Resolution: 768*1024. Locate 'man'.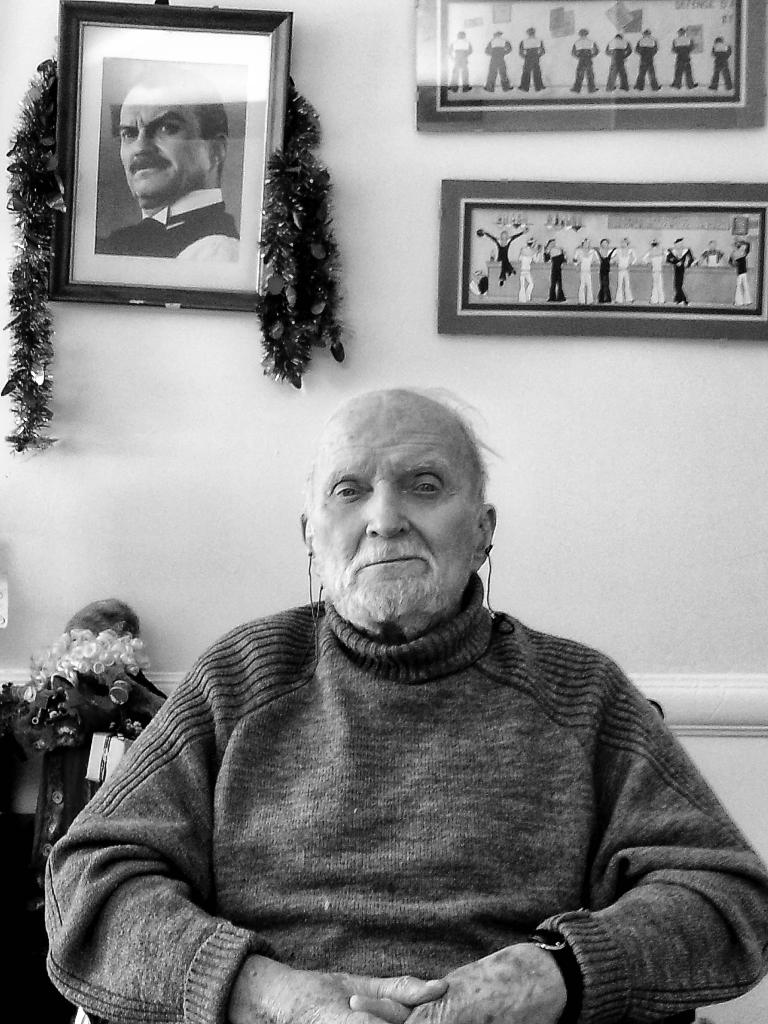
483,28,513,90.
